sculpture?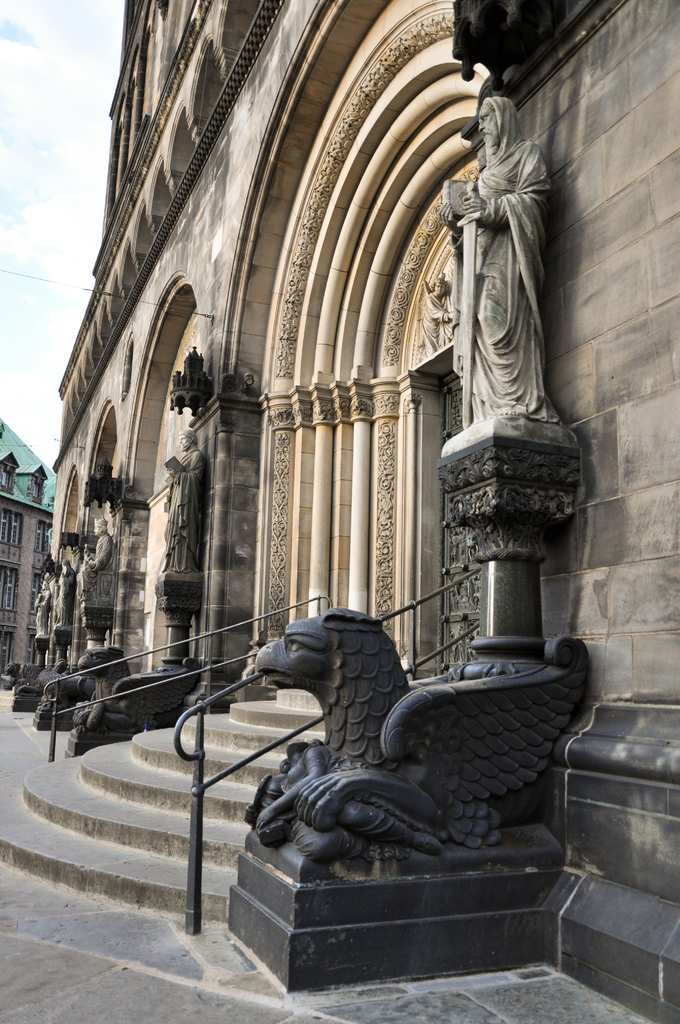
(left=49, top=550, right=76, bottom=627)
